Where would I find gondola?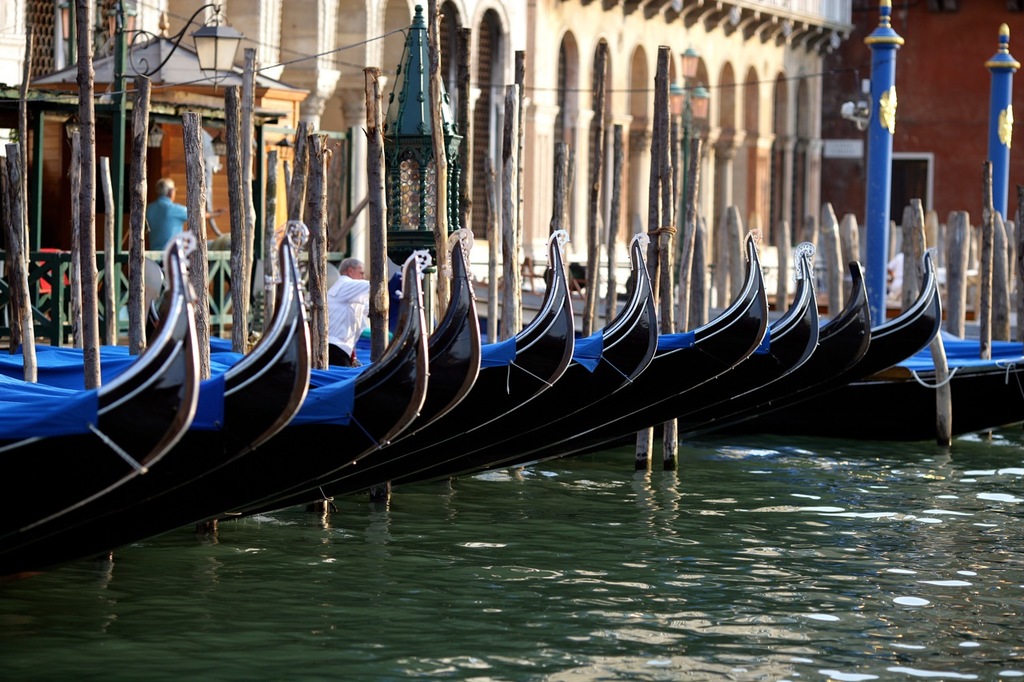
At (left=680, top=220, right=834, bottom=421).
